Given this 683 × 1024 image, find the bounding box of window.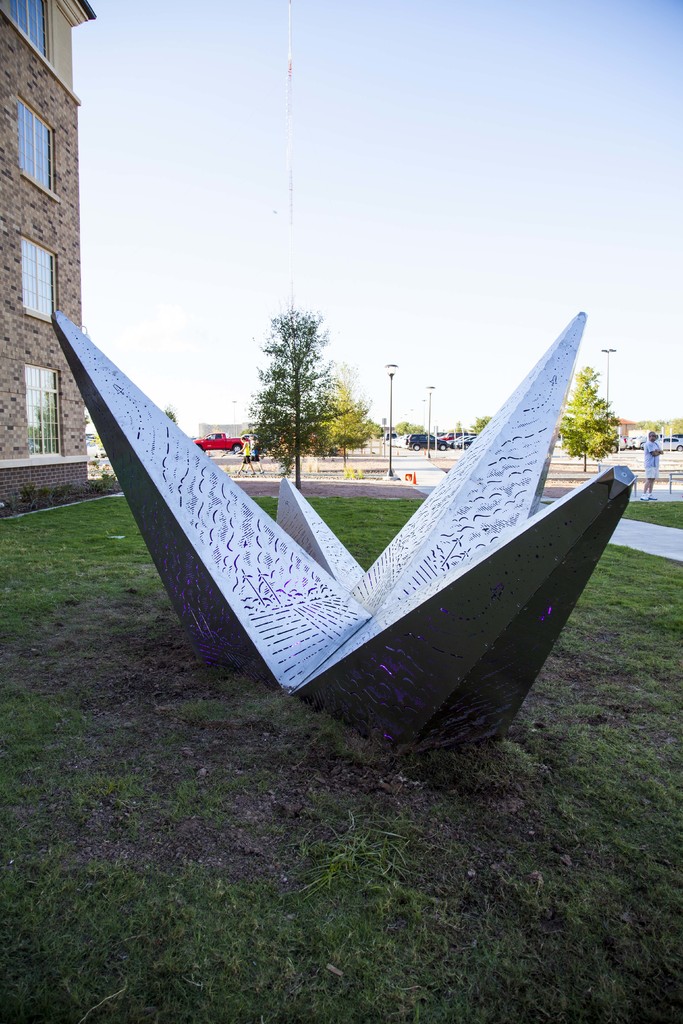
x1=26 y1=362 x2=63 y2=455.
